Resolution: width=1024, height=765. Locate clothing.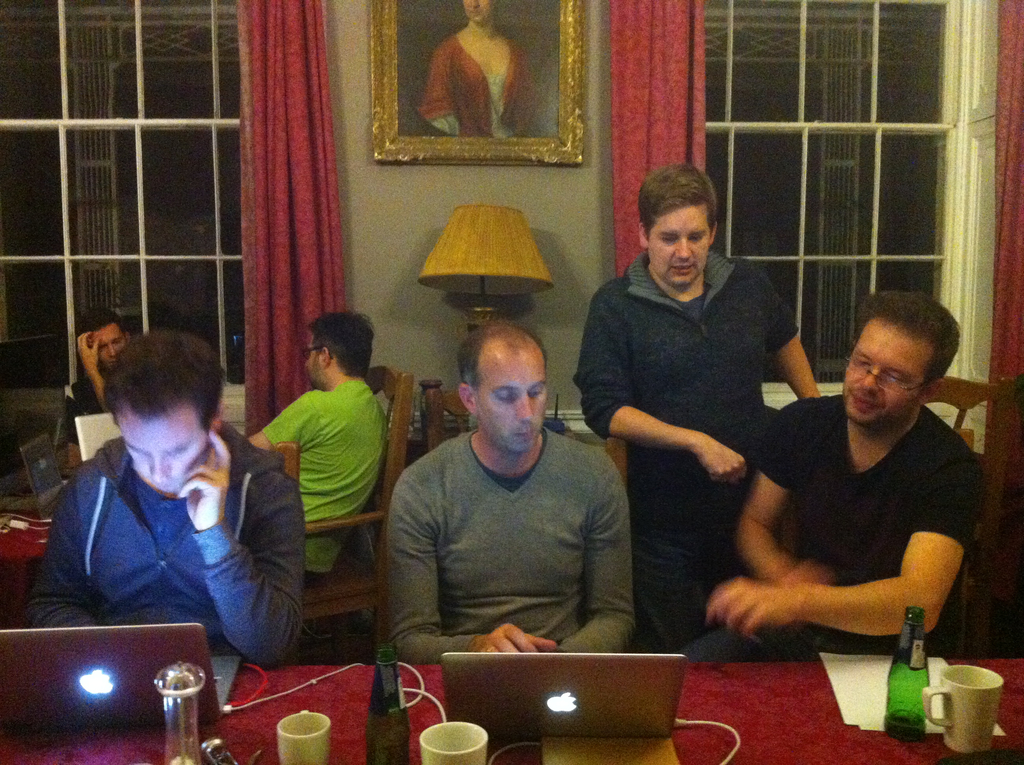
[263, 377, 399, 581].
